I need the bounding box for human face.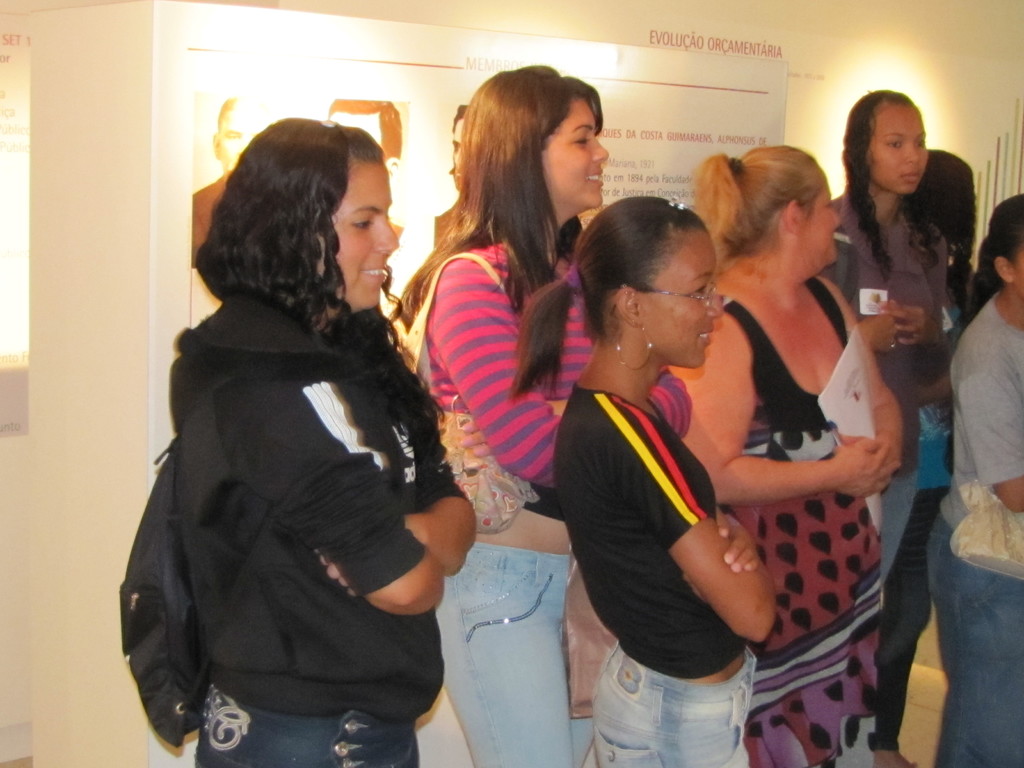
Here it is: [868,106,927,197].
